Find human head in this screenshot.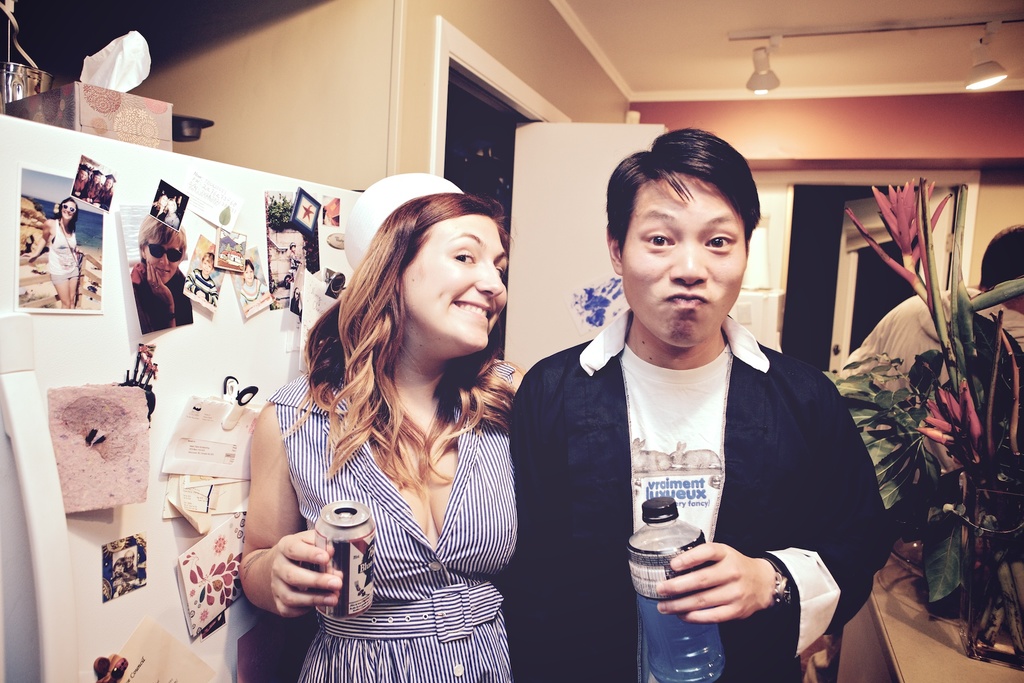
The bounding box for human head is (x1=63, y1=199, x2=79, y2=220).
